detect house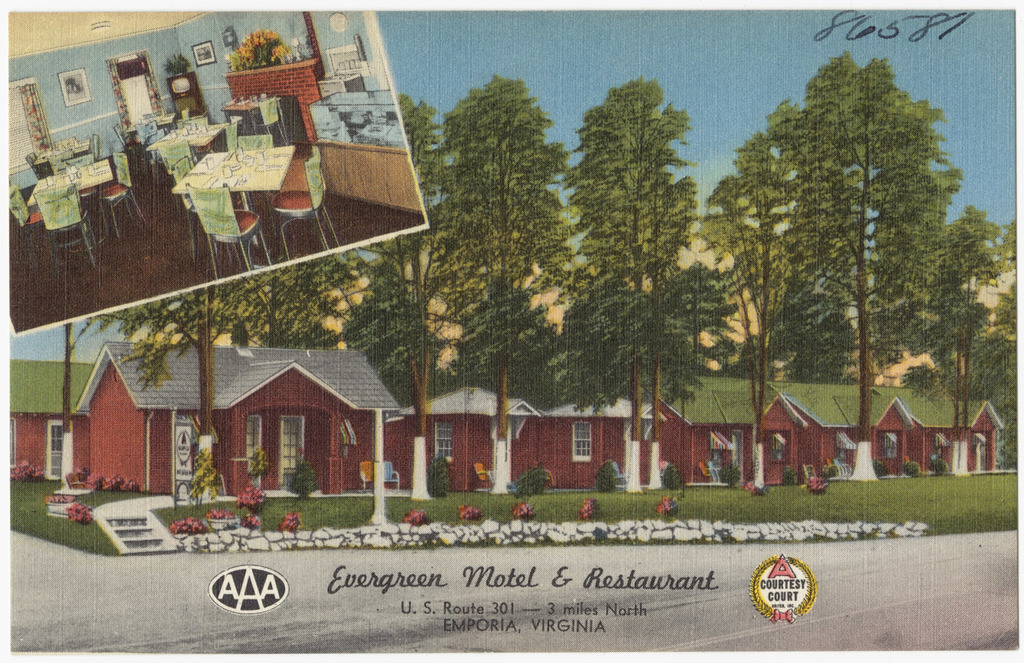
box(68, 343, 238, 477)
